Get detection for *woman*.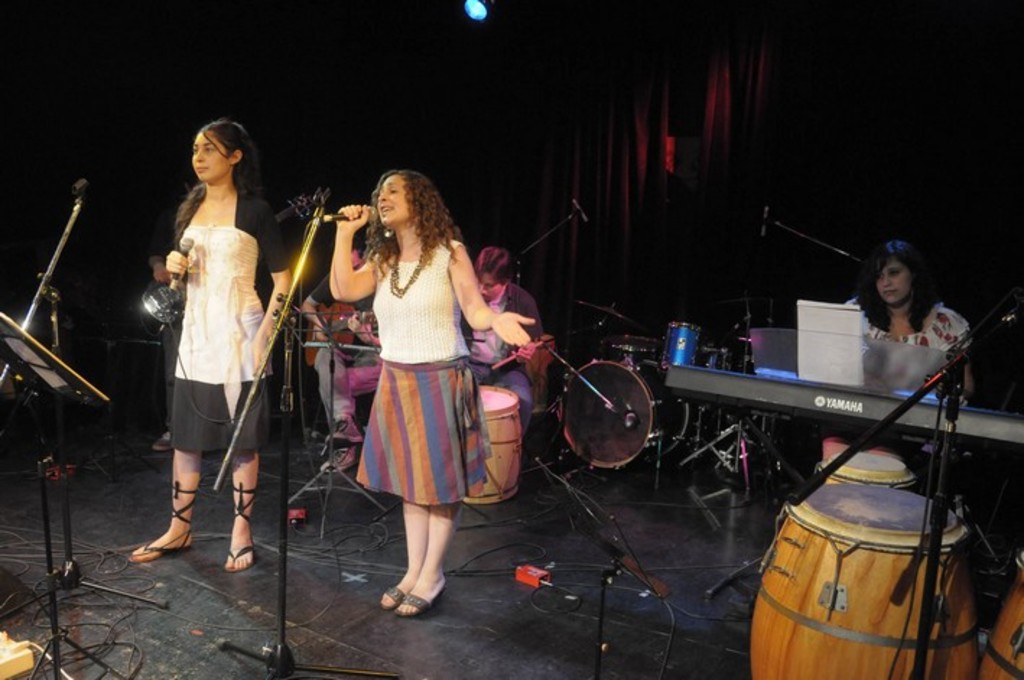
Detection: select_region(820, 243, 971, 487).
